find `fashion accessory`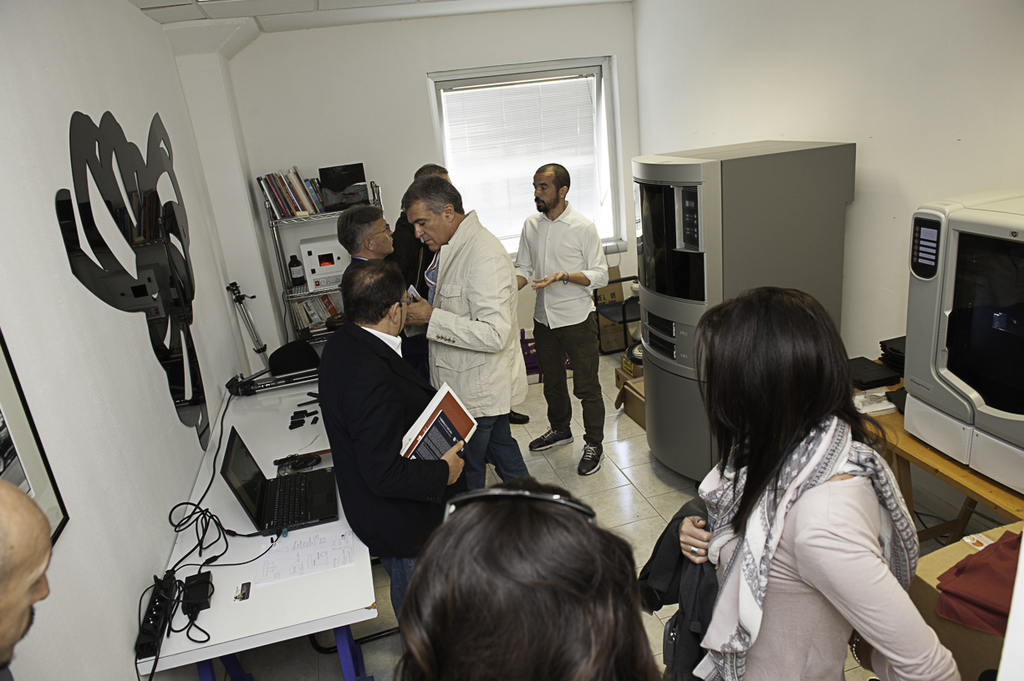
<box>561,272,570,283</box>
